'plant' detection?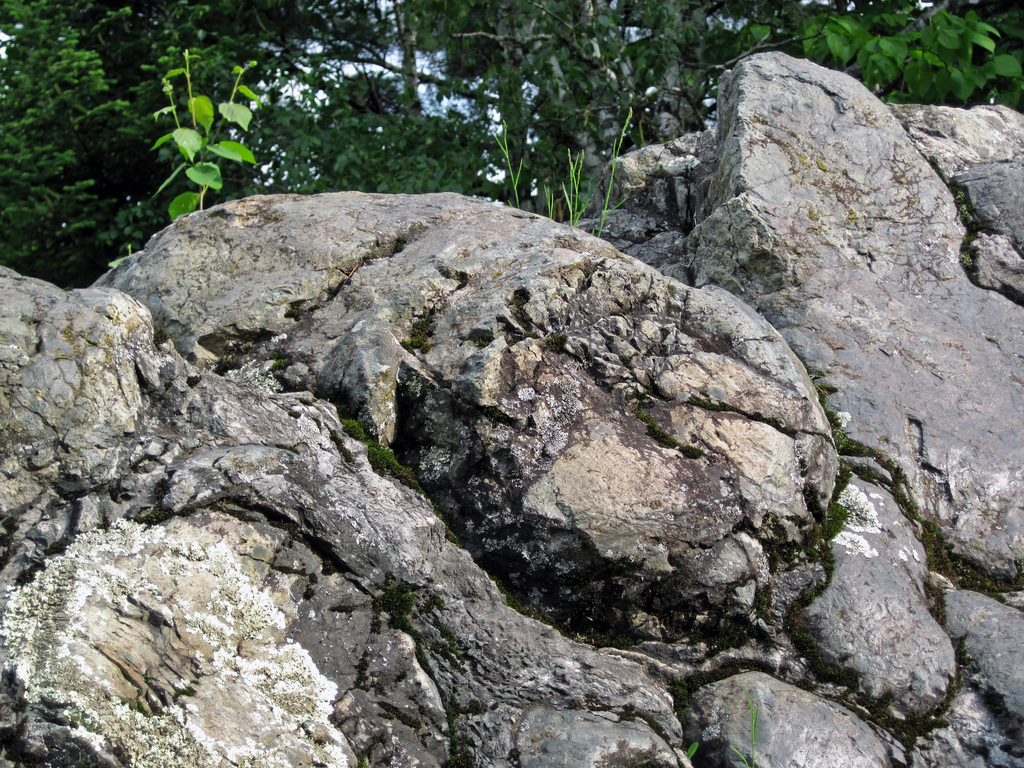
<bbox>115, 41, 278, 234</bbox>
